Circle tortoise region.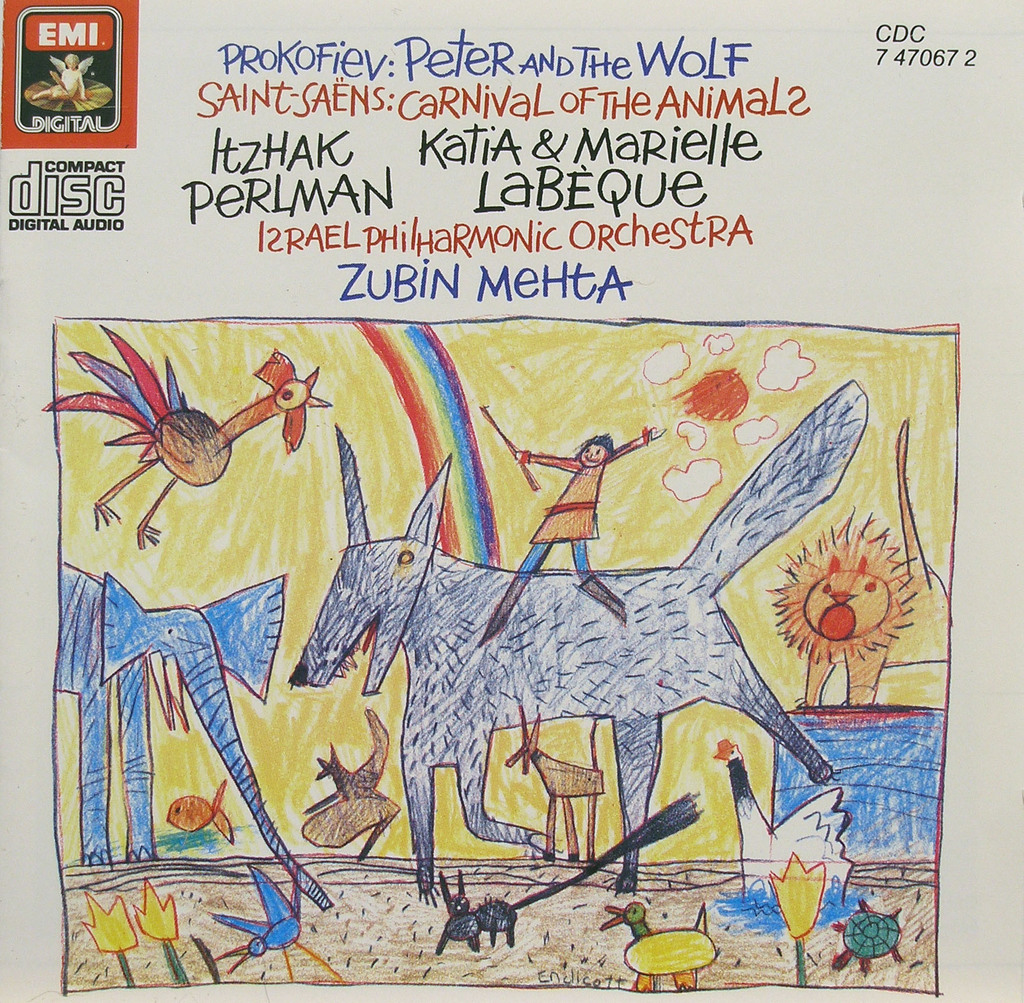
Region: <box>832,898,900,976</box>.
